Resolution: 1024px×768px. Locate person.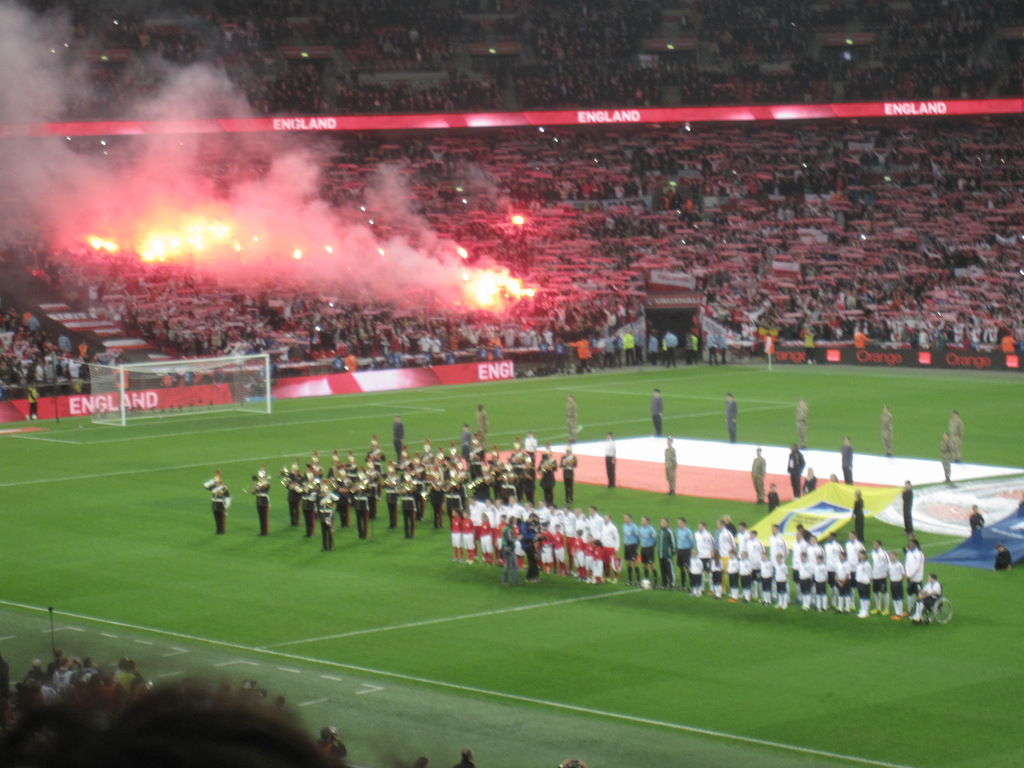
(x1=736, y1=552, x2=752, y2=602).
